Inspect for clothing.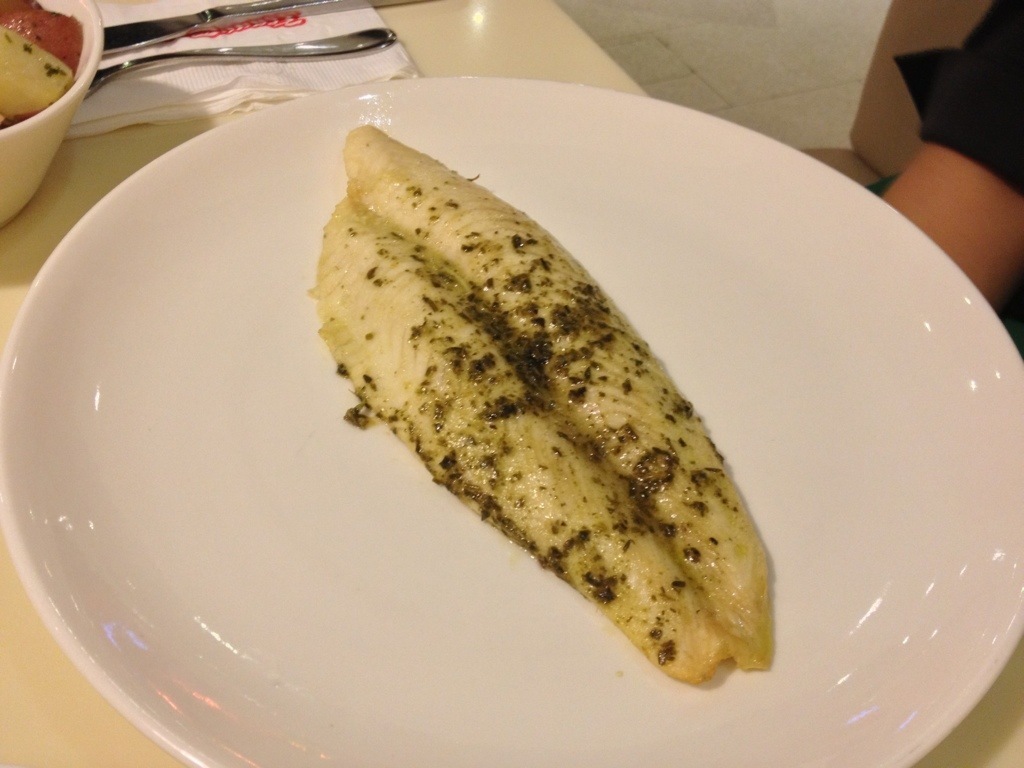
Inspection: bbox=(864, 0, 1023, 353).
